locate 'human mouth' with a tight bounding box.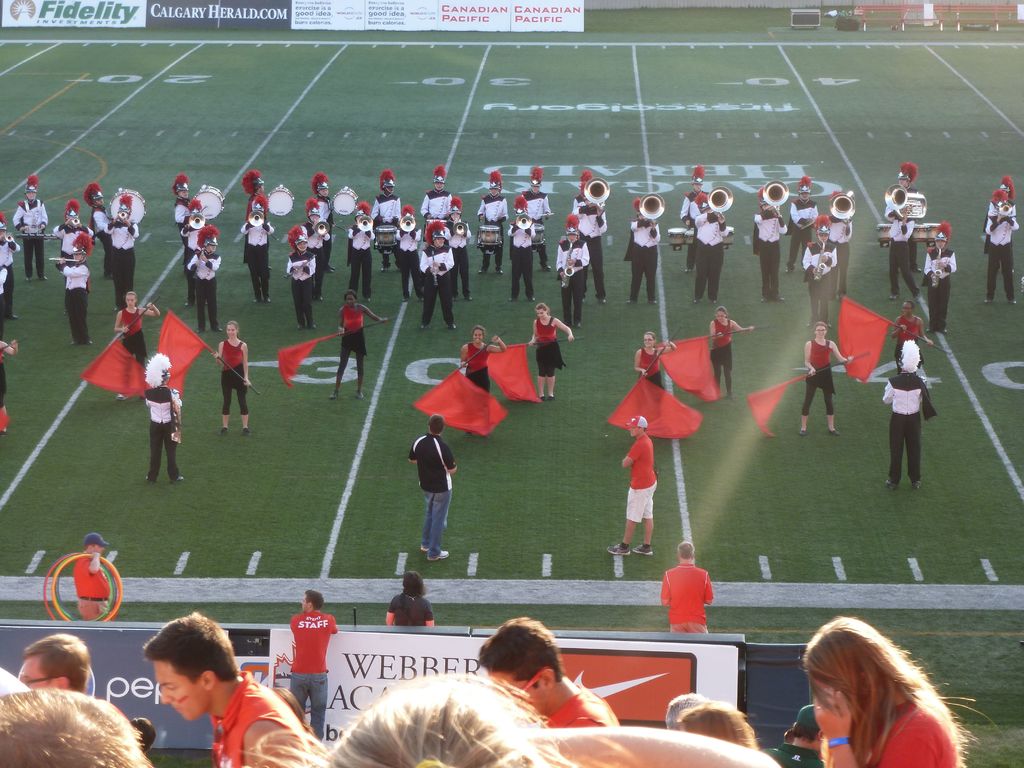
(left=172, top=705, right=183, bottom=716).
